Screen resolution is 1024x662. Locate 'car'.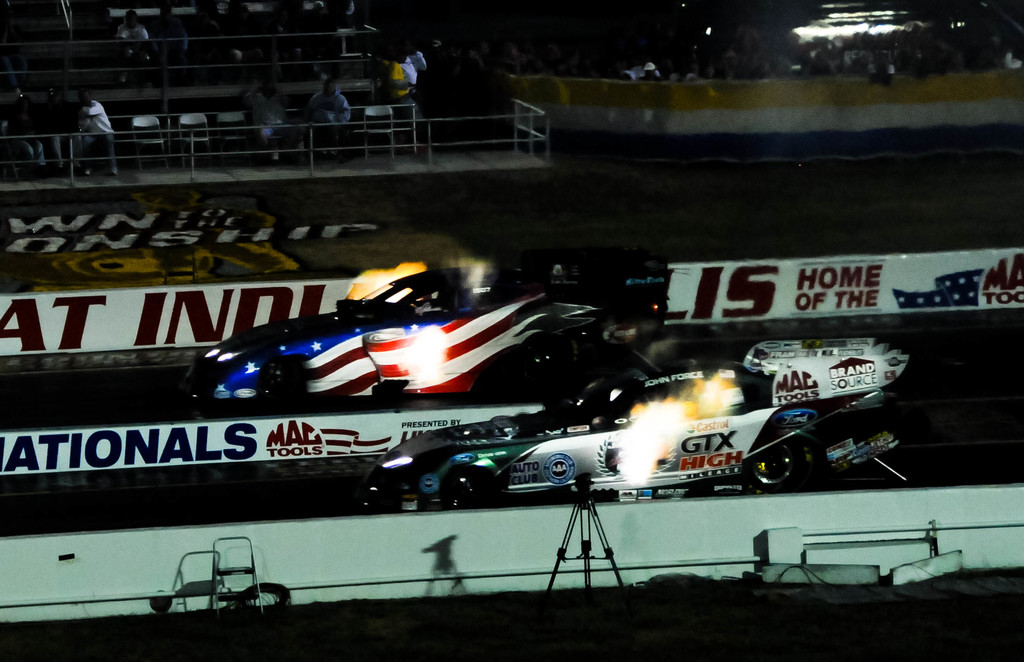
bbox(182, 266, 616, 411).
